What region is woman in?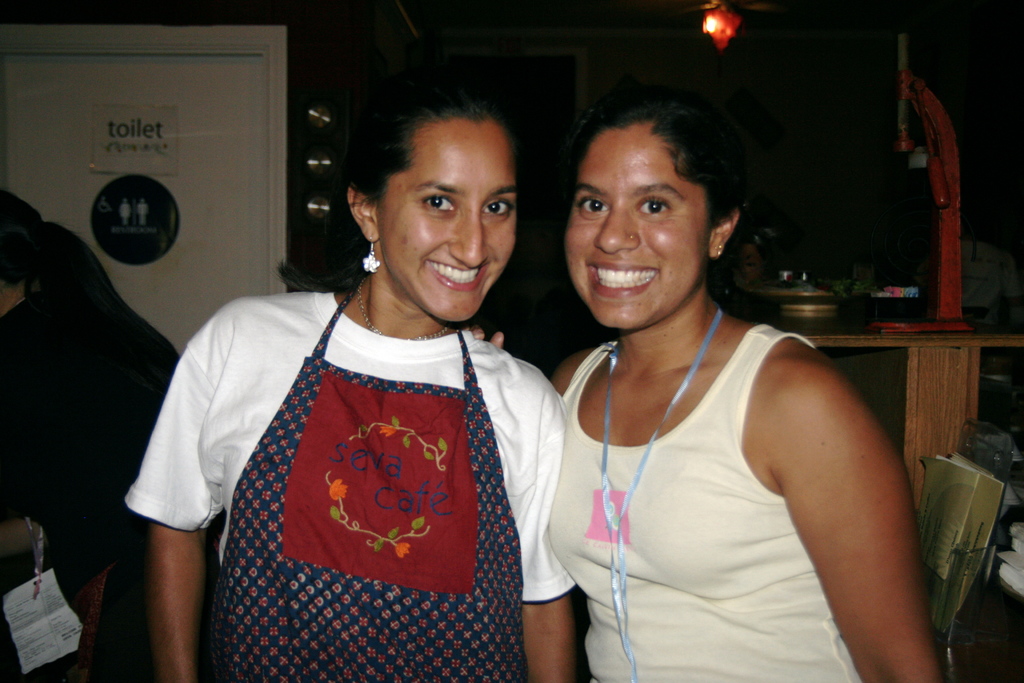
crop(512, 80, 930, 677).
